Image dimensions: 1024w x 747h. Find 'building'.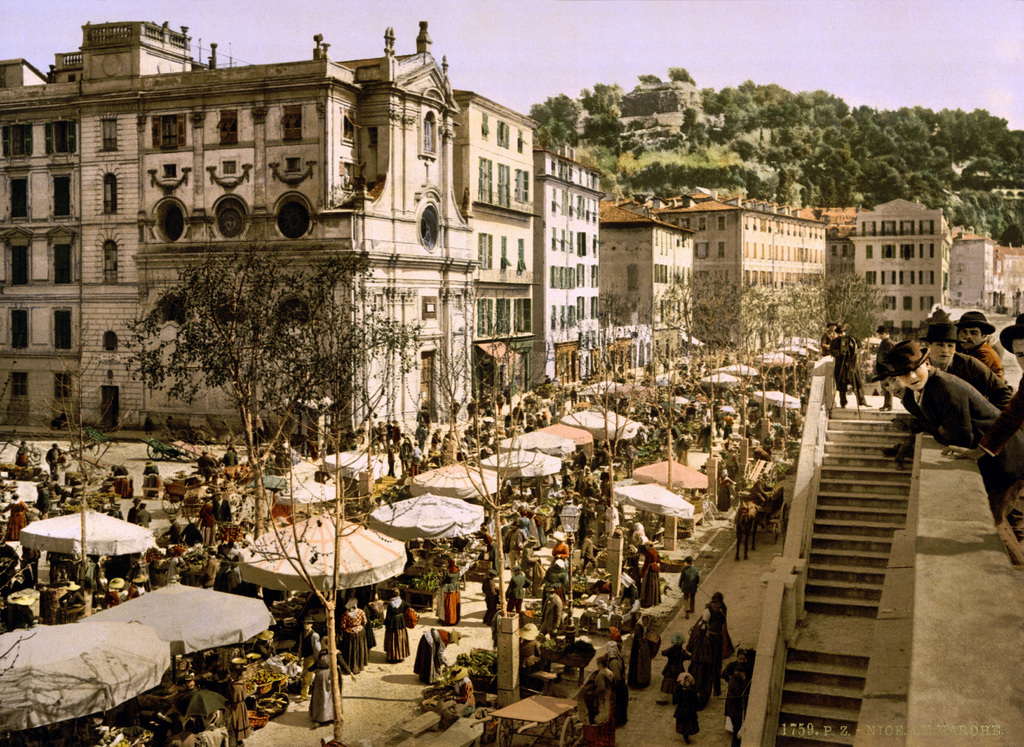
x1=0, y1=20, x2=601, y2=454.
